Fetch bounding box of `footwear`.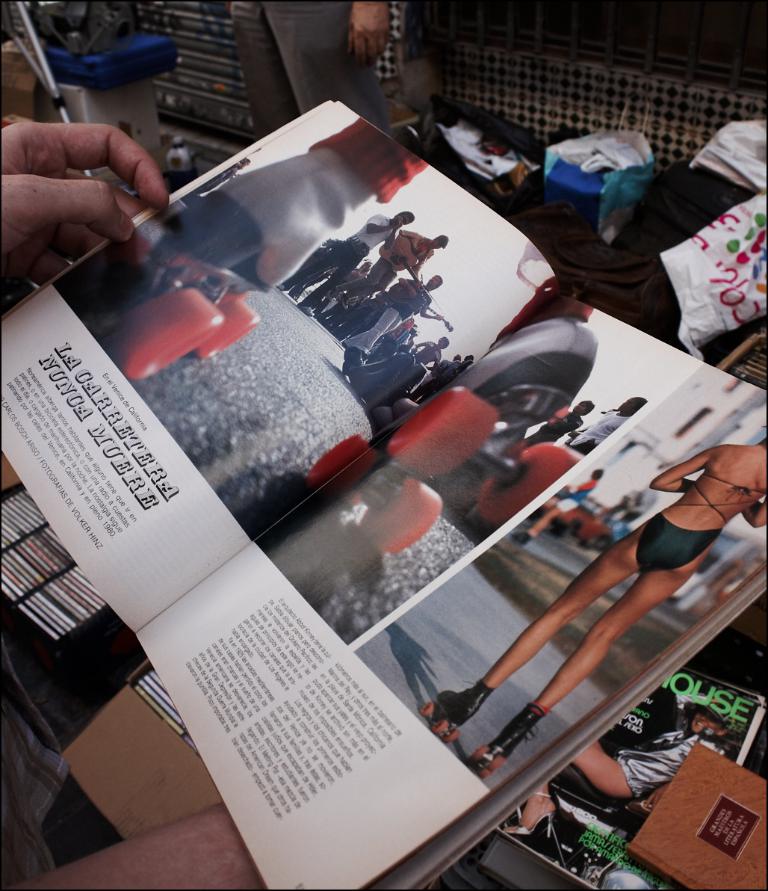
Bbox: bbox=[472, 710, 546, 770].
